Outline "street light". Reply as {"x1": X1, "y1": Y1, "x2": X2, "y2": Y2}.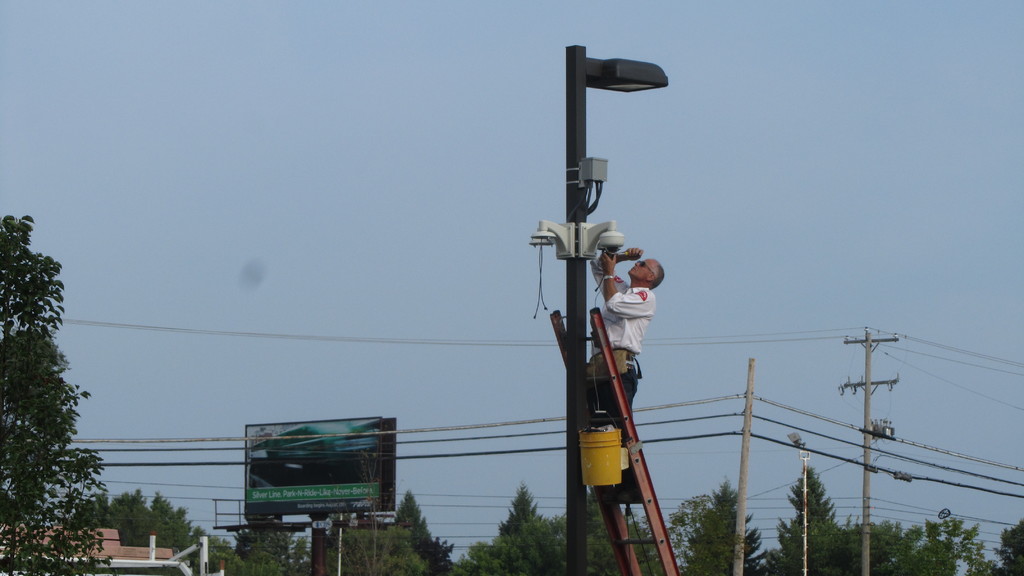
{"x1": 785, "y1": 428, "x2": 814, "y2": 574}.
